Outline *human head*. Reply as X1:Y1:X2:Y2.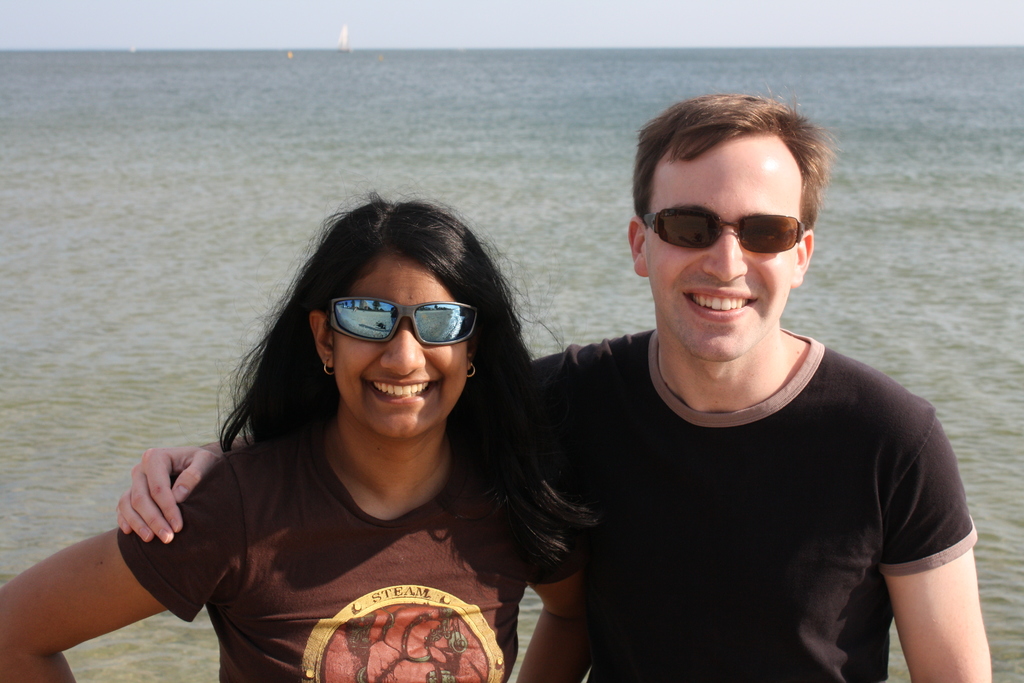
285:221:508:443.
